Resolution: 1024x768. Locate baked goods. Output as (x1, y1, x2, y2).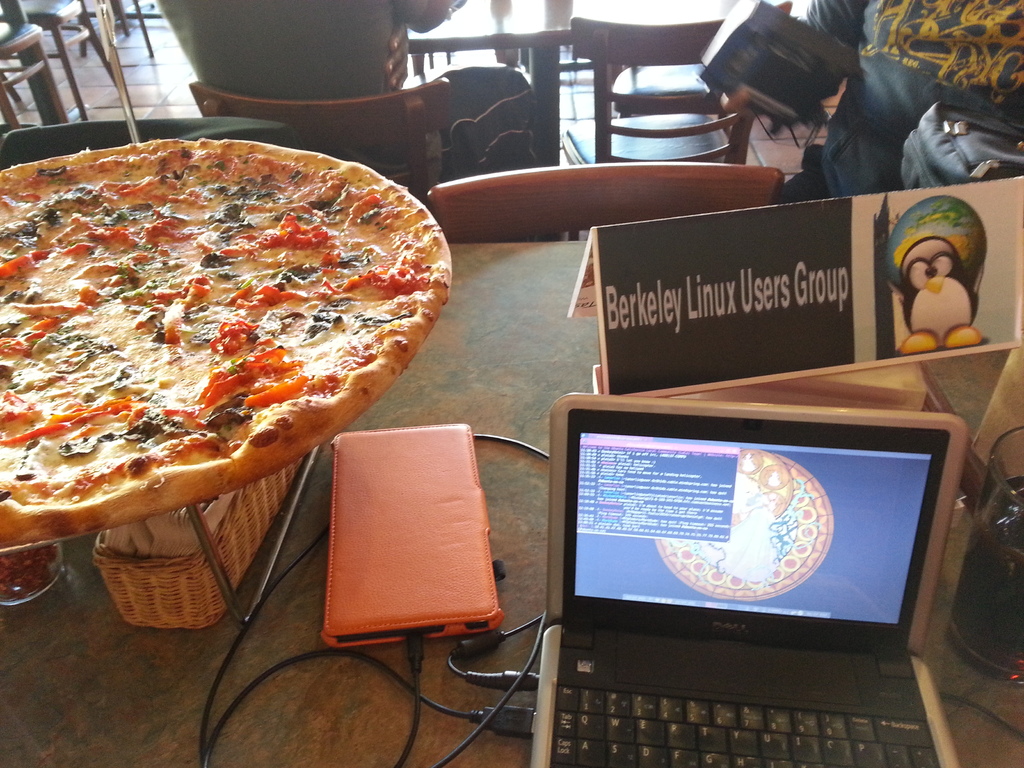
(0, 138, 452, 547).
